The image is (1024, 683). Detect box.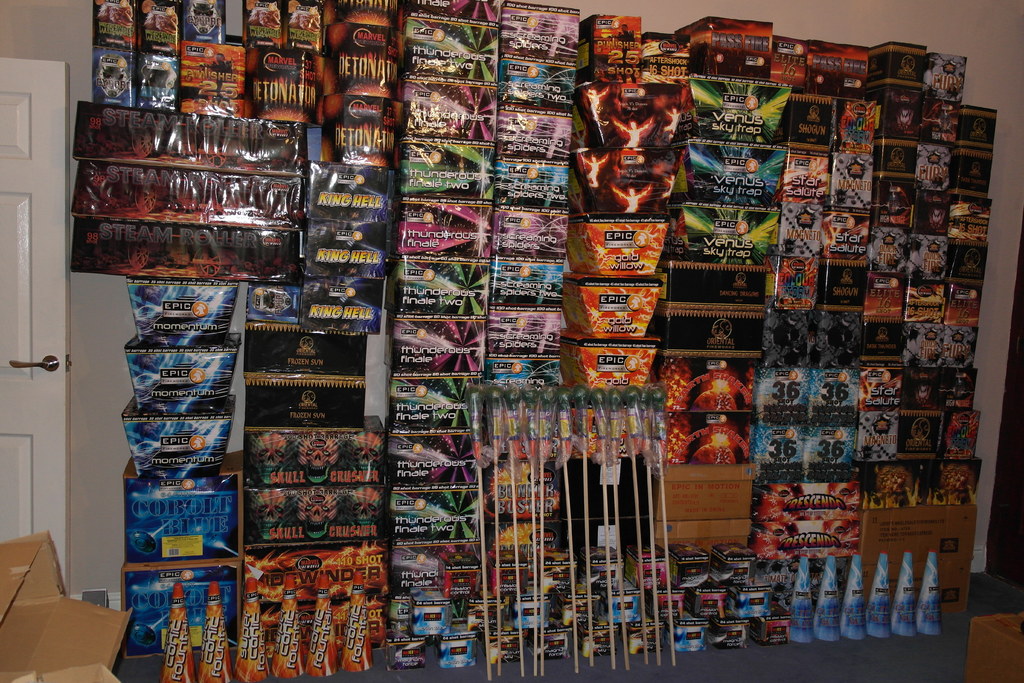
Detection: <region>511, 592, 548, 631</region>.
